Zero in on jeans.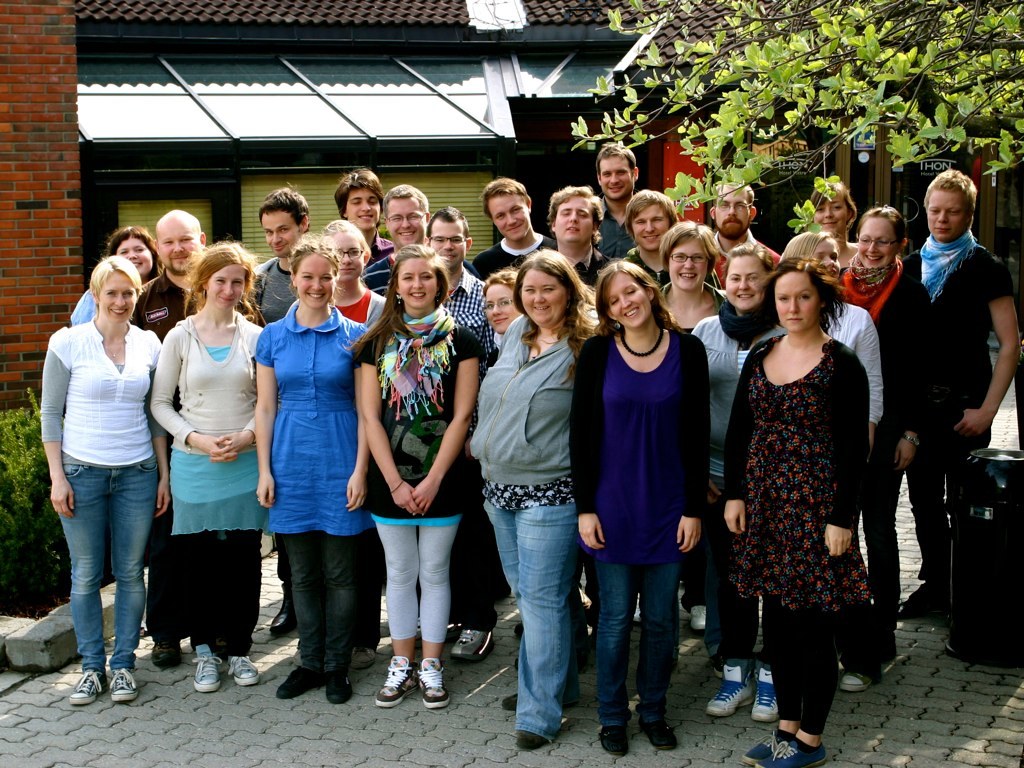
Zeroed in: region(283, 529, 355, 671).
